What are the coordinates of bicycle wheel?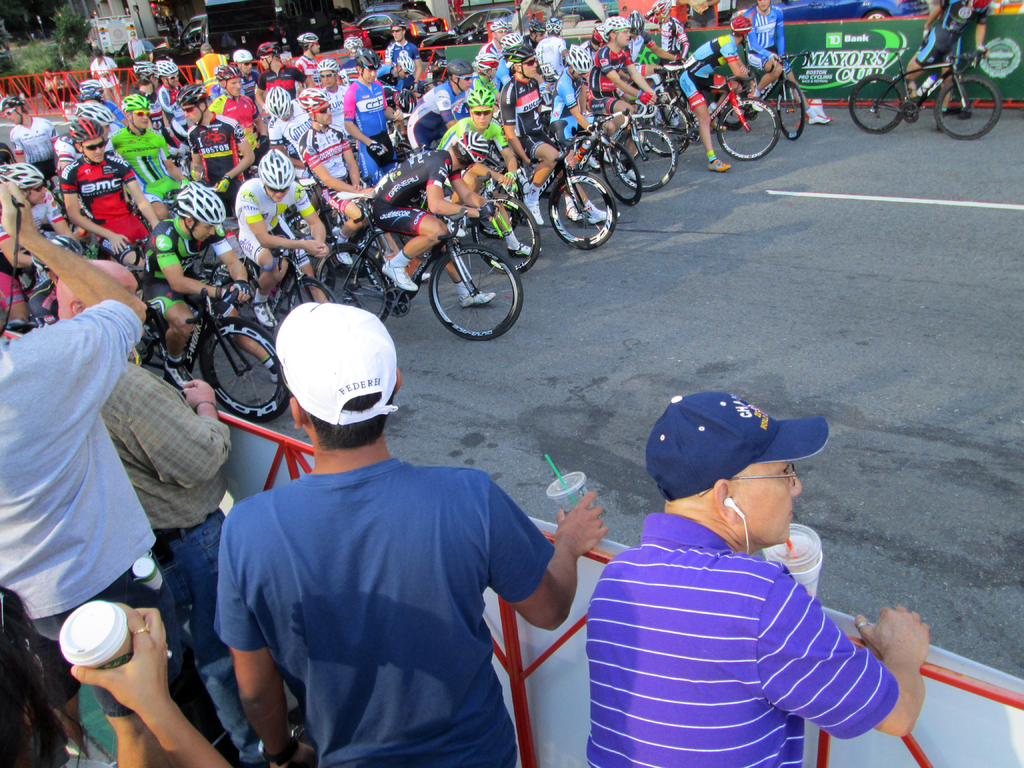
Rect(314, 242, 388, 321).
